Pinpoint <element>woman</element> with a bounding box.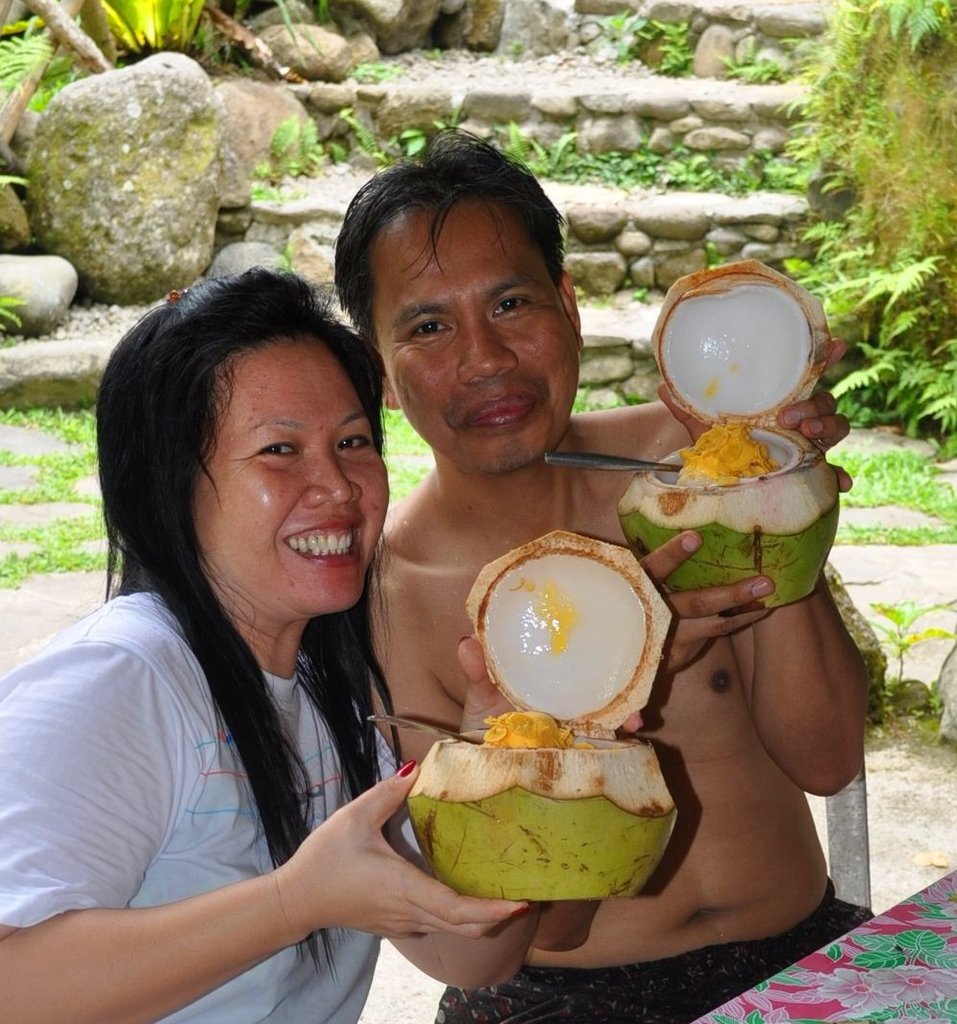
box=[21, 224, 479, 1023].
